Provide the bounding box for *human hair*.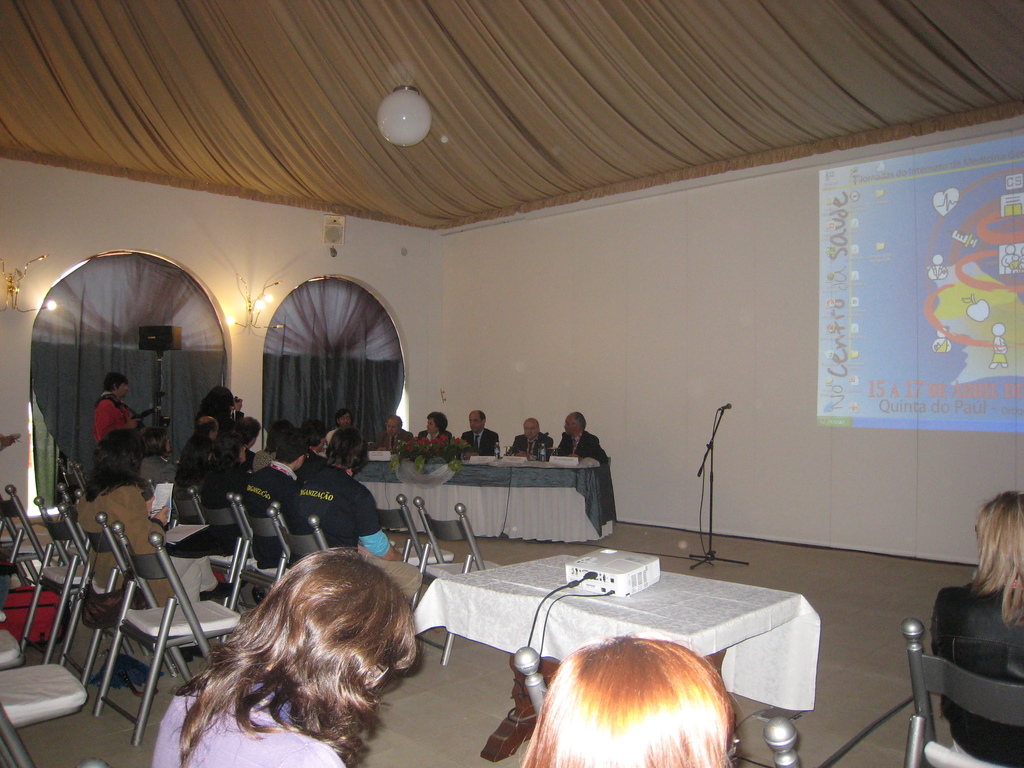
bbox=[573, 410, 587, 426].
